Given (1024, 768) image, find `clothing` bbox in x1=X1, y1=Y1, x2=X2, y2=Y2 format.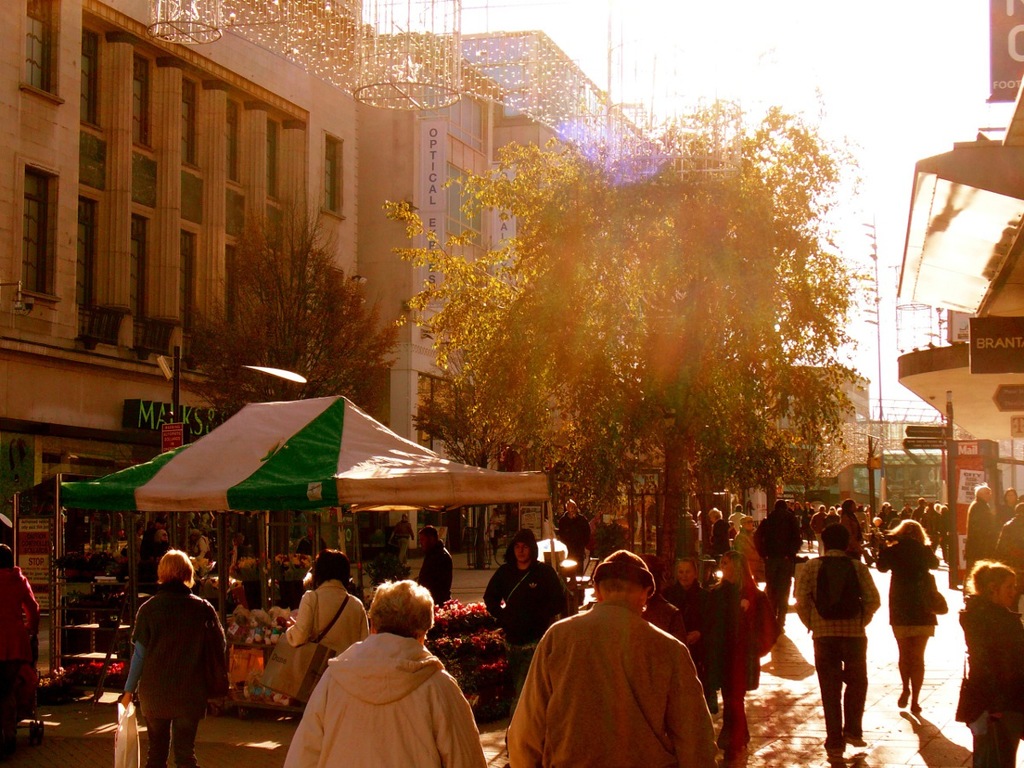
x1=497, y1=562, x2=721, y2=758.
